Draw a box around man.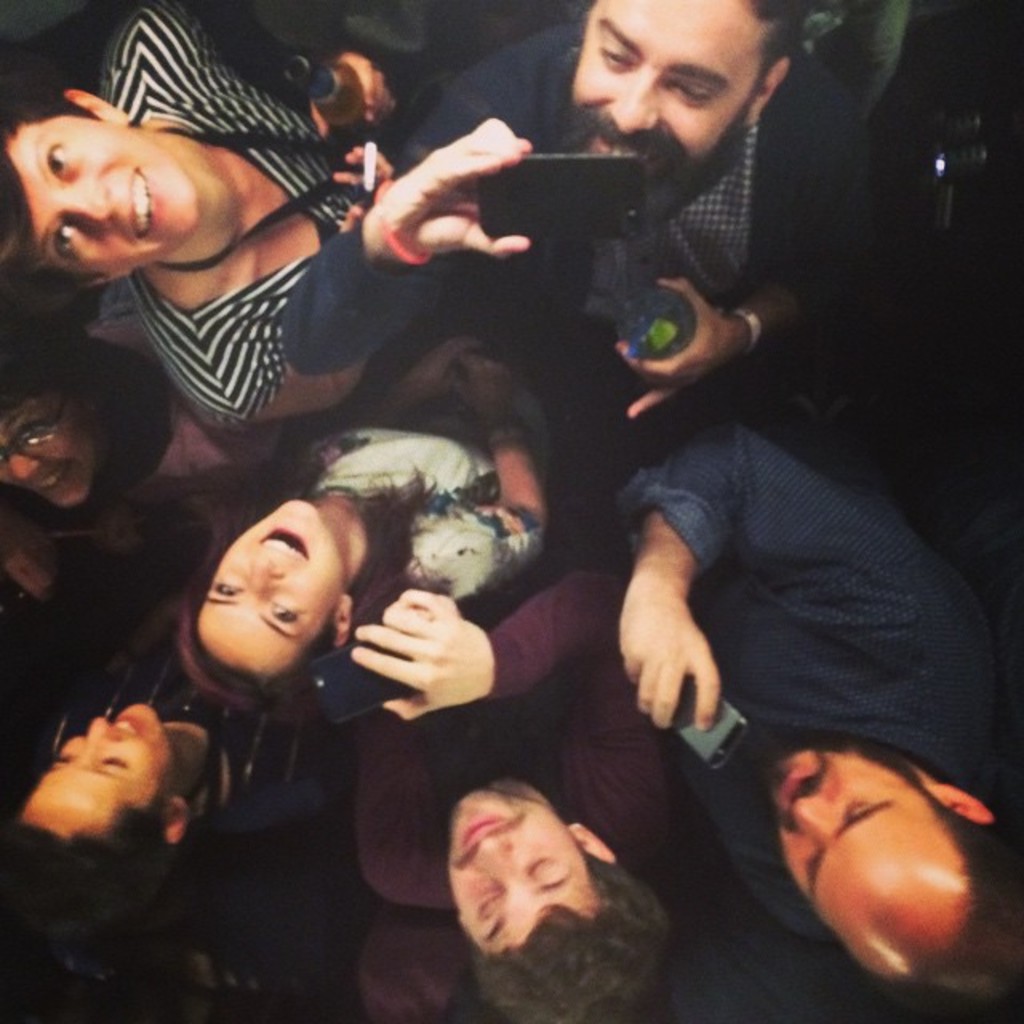
x1=272 y1=0 x2=891 y2=434.
